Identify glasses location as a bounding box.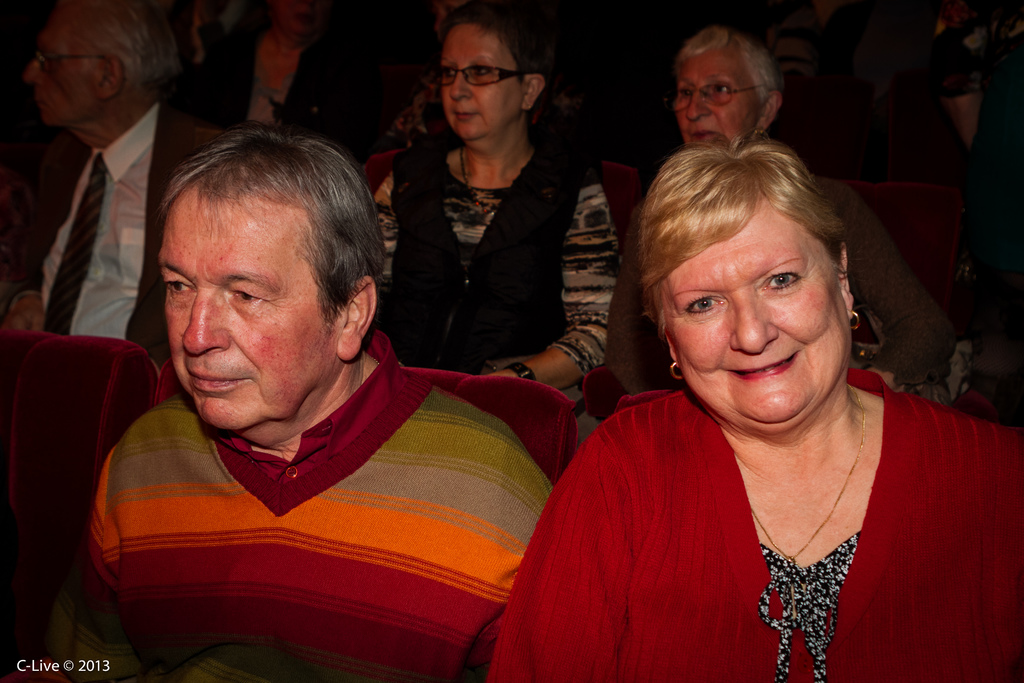
bbox=(429, 51, 556, 93).
